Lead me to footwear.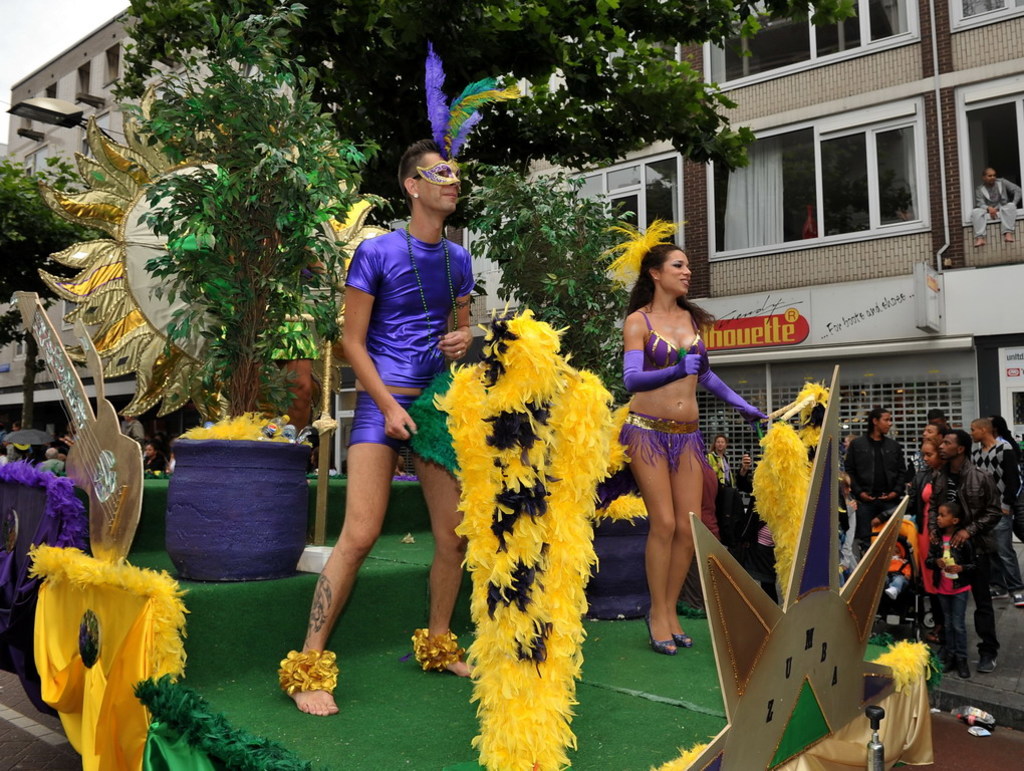
Lead to BBox(978, 656, 1001, 670).
